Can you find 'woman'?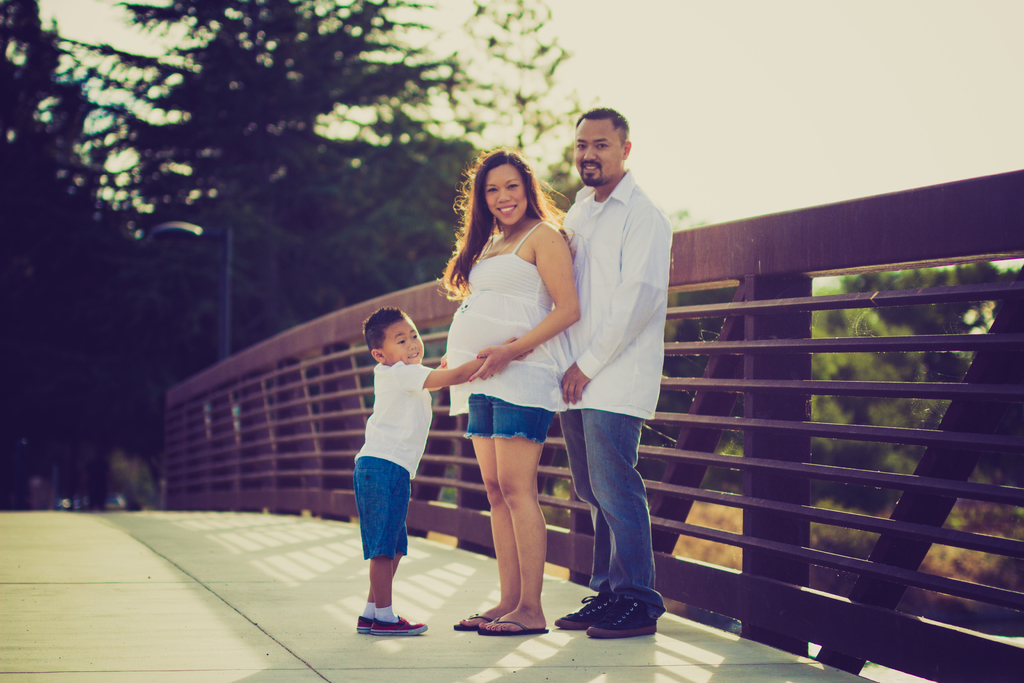
Yes, bounding box: <box>427,149,588,635</box>.
